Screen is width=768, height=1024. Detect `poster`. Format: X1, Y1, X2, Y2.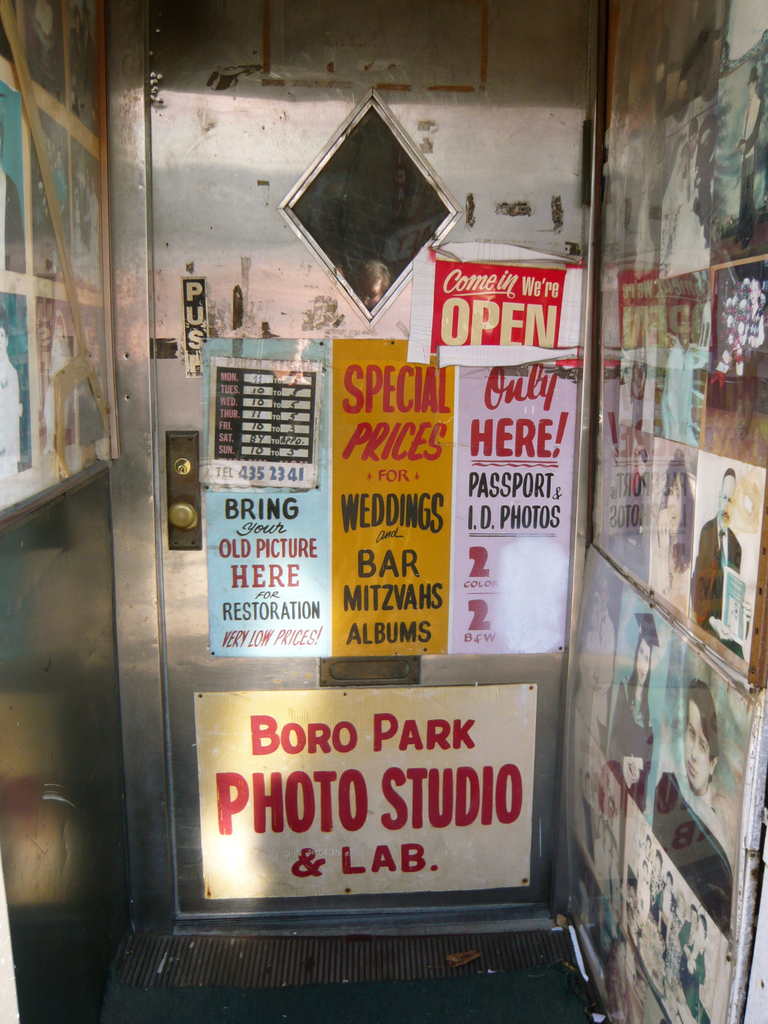
212, 338, 341, 652.
